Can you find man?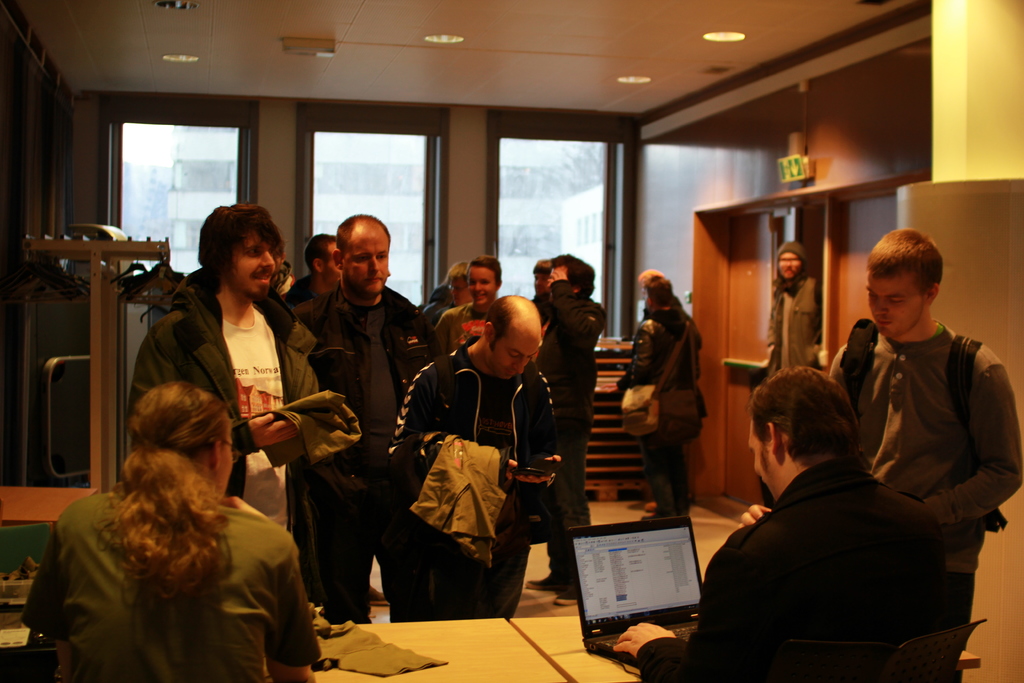
Yes, bounding box: rect(430, 261, 472, 329).
